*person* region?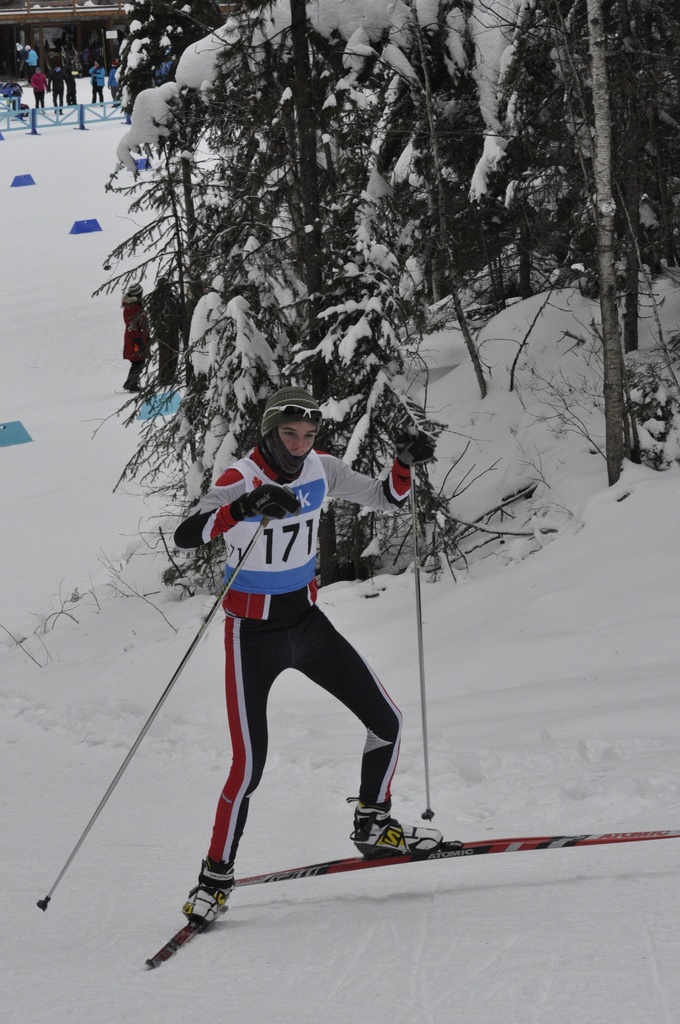
{"x1": 152, "y1": 436, "x2": 396, "y2": 938}
